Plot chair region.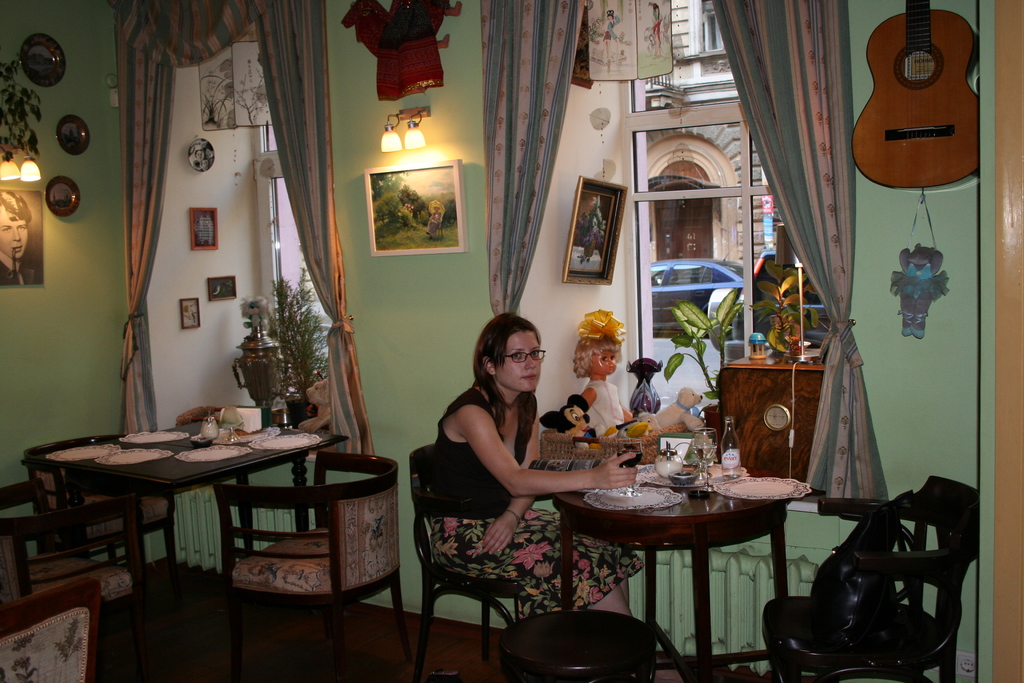
Plotted at box(404, 442, 541, 682).
